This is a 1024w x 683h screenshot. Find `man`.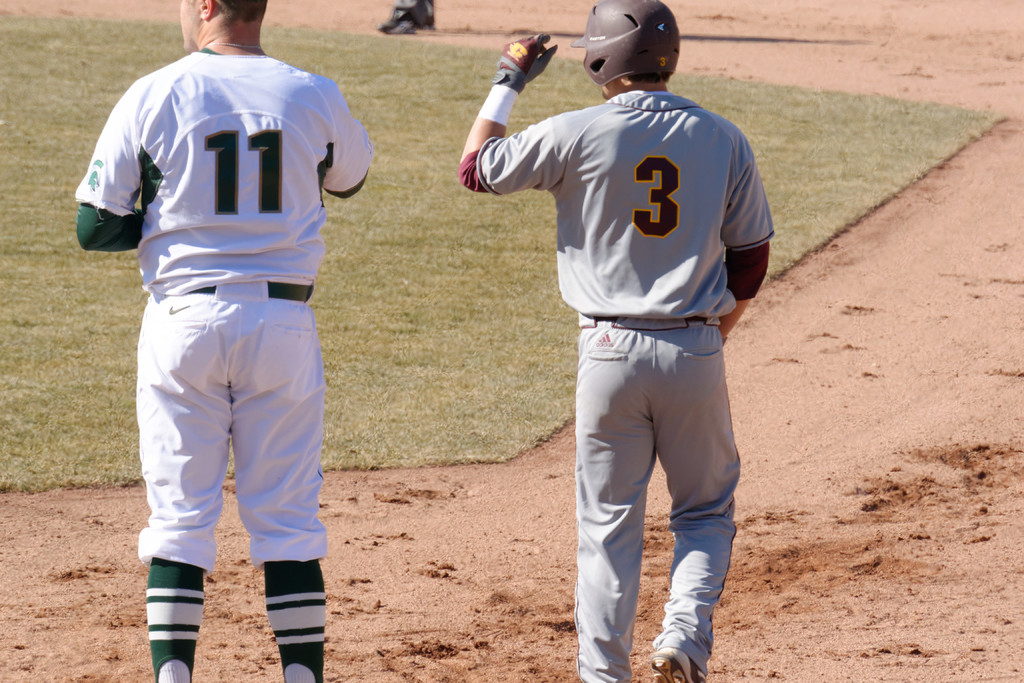
Bounding box: x1=69, y1=0, x2=372, y2=682.
